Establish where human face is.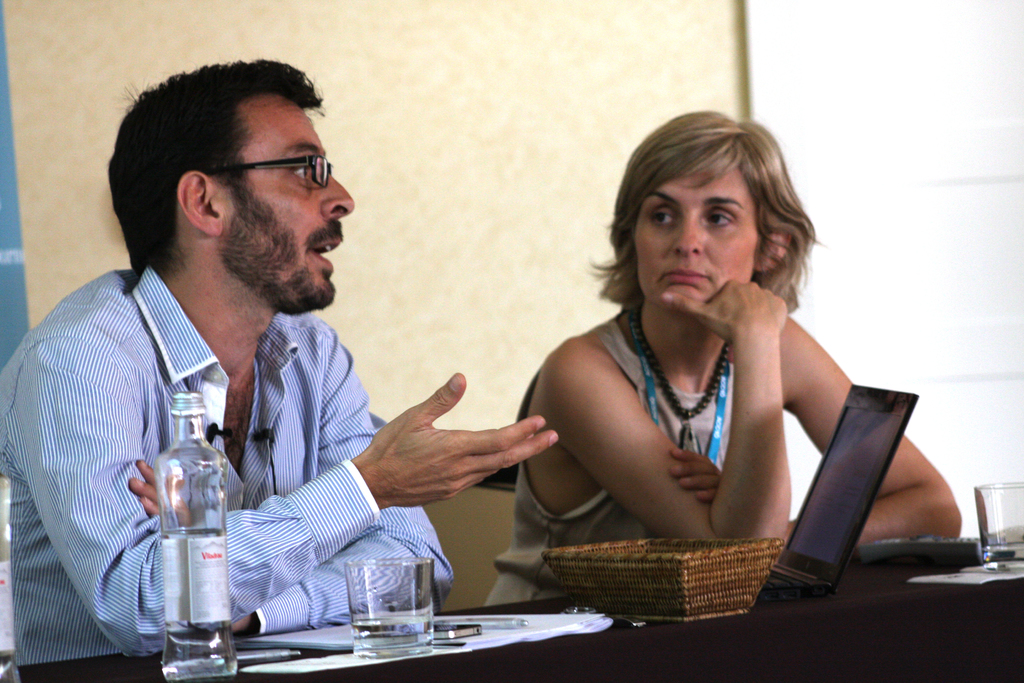
Established at {"x1": 635, "y1": 169, "x2": 762, "y2": 304}.
